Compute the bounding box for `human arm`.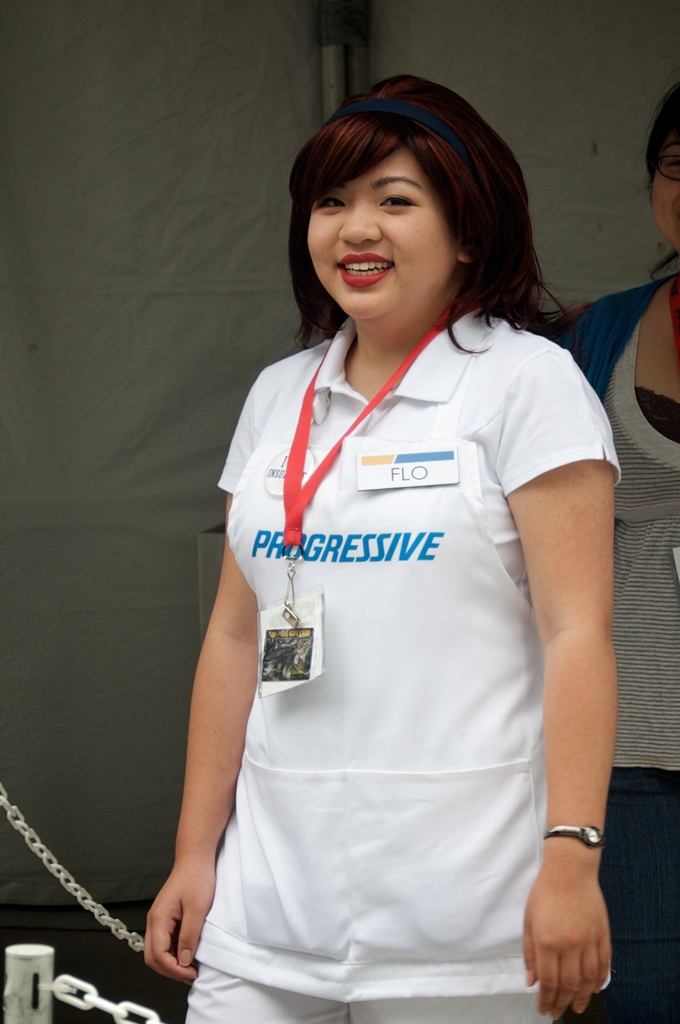
[140,391,262,984].
